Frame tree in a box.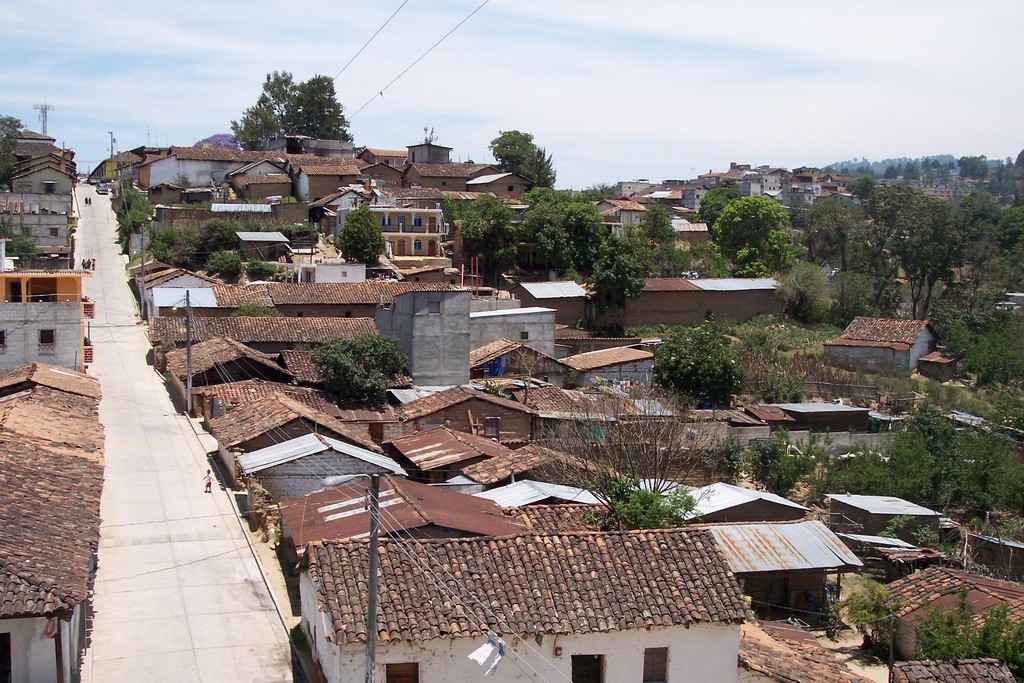
box=[211, 59, 350, 143].
